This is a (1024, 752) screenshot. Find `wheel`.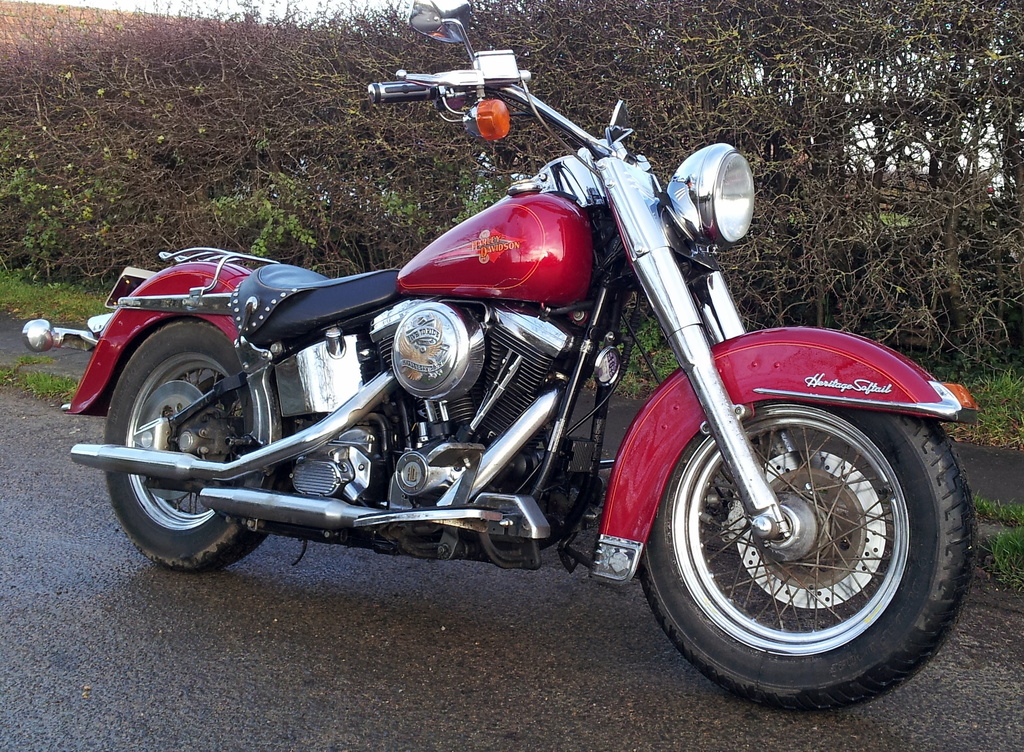
Bounding box: [left=643, top=372, right=969, bottom=696].
